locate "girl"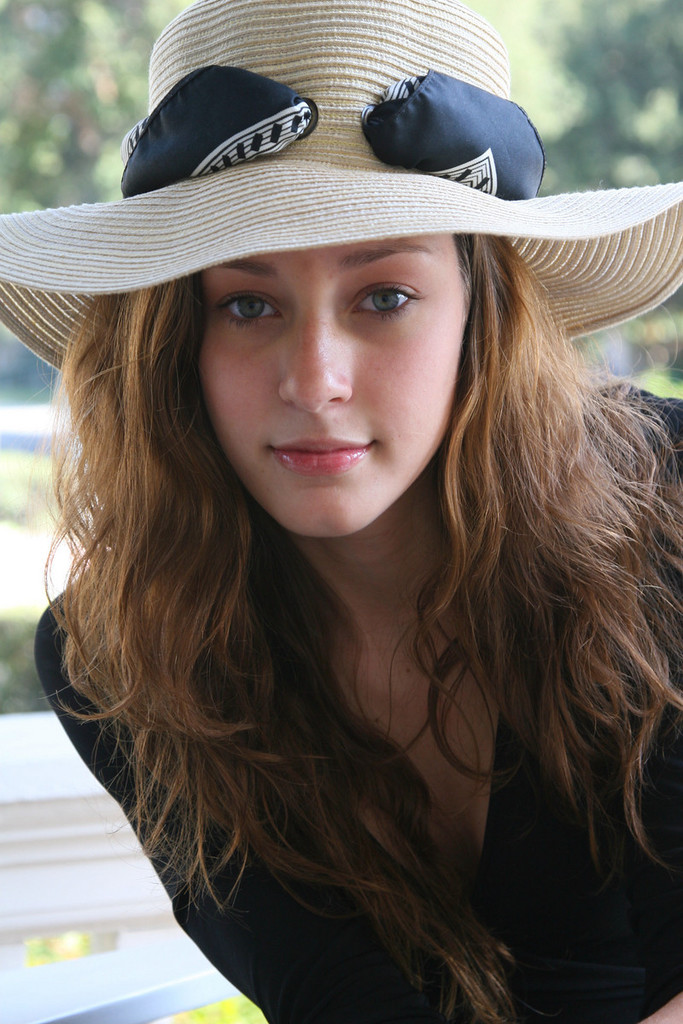
<bbox>0, 0, 682, 1023</bbox>
